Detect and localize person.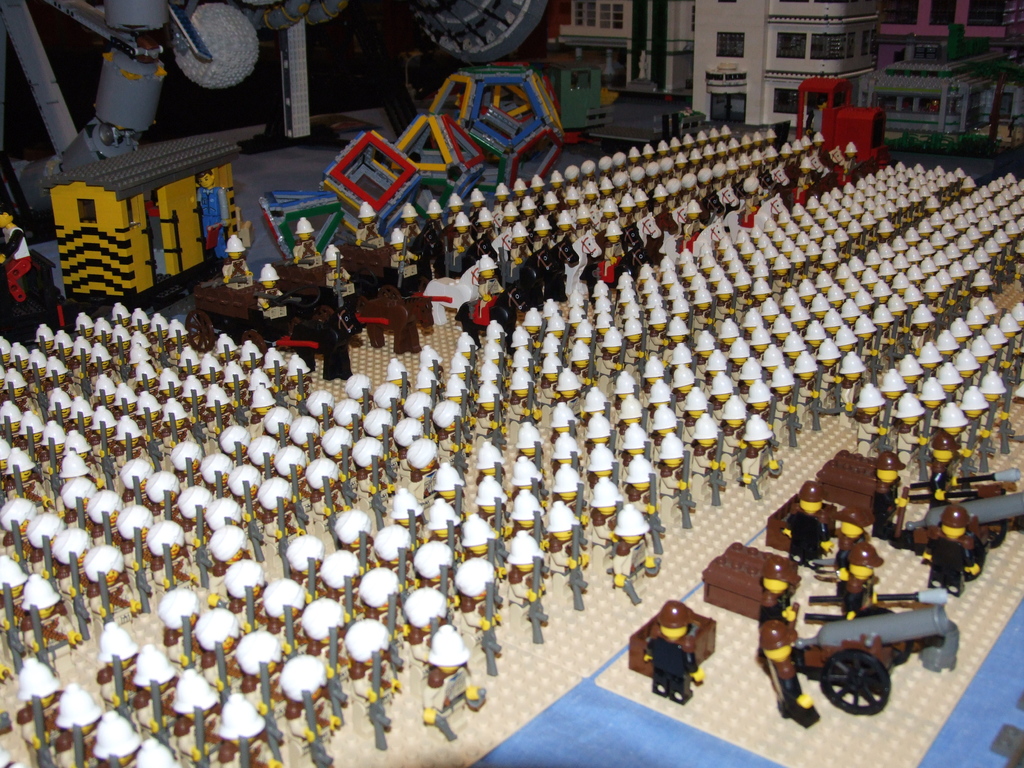
Localized at select_region(639, 595, 708, 716).
